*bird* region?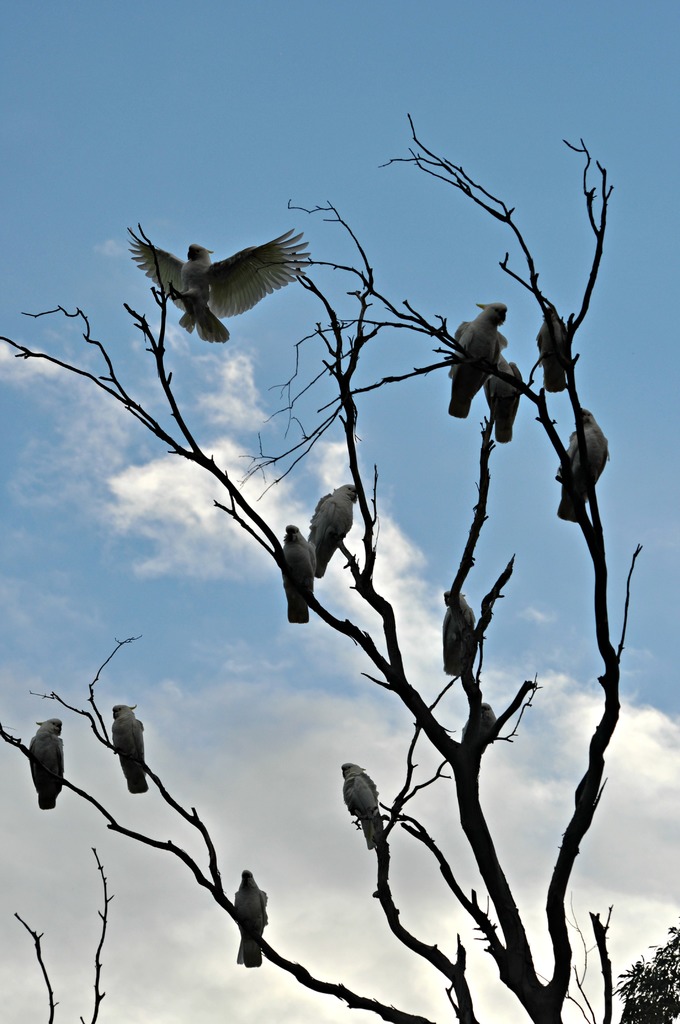
110:700:149:793
